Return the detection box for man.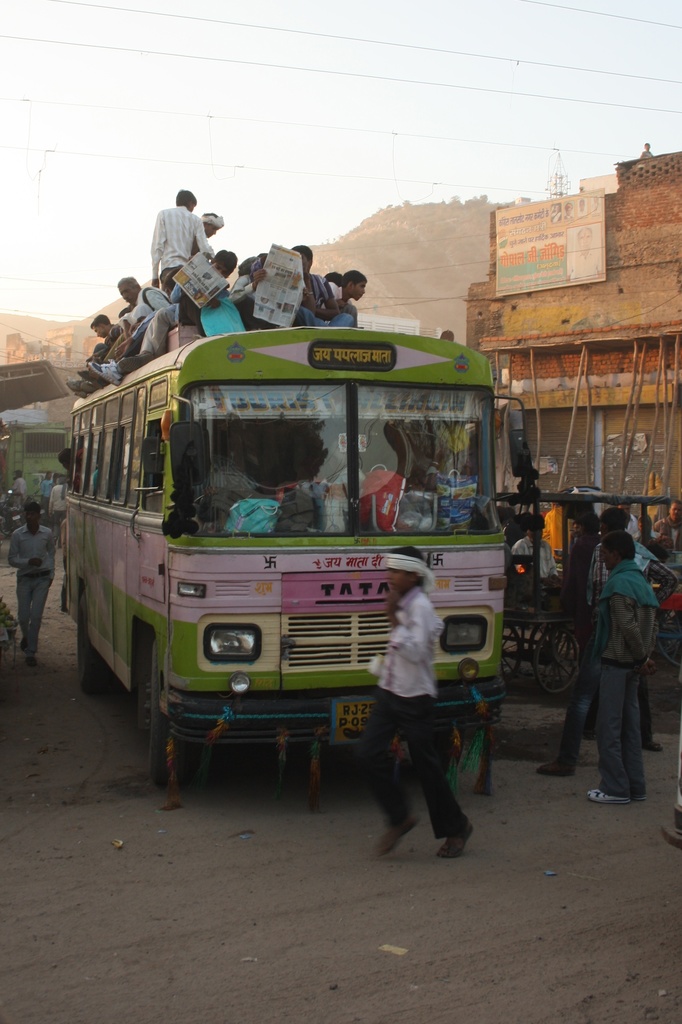
bbox=[587, 525, 664, 804].
